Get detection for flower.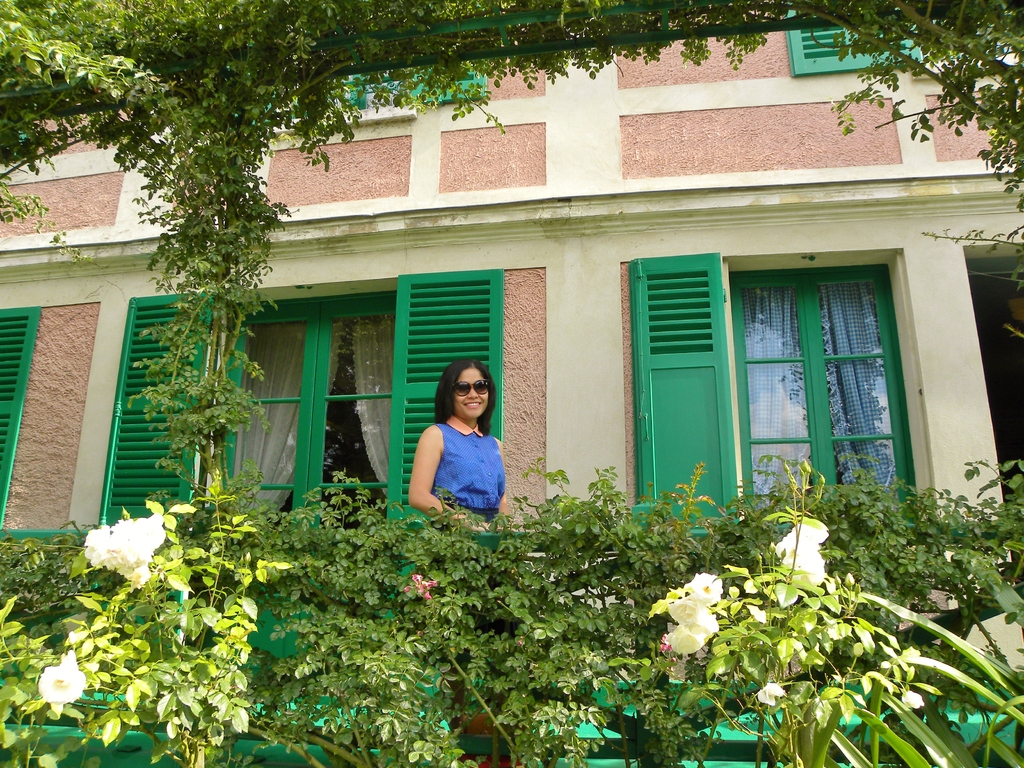
Detection: 83 516 164 586.
